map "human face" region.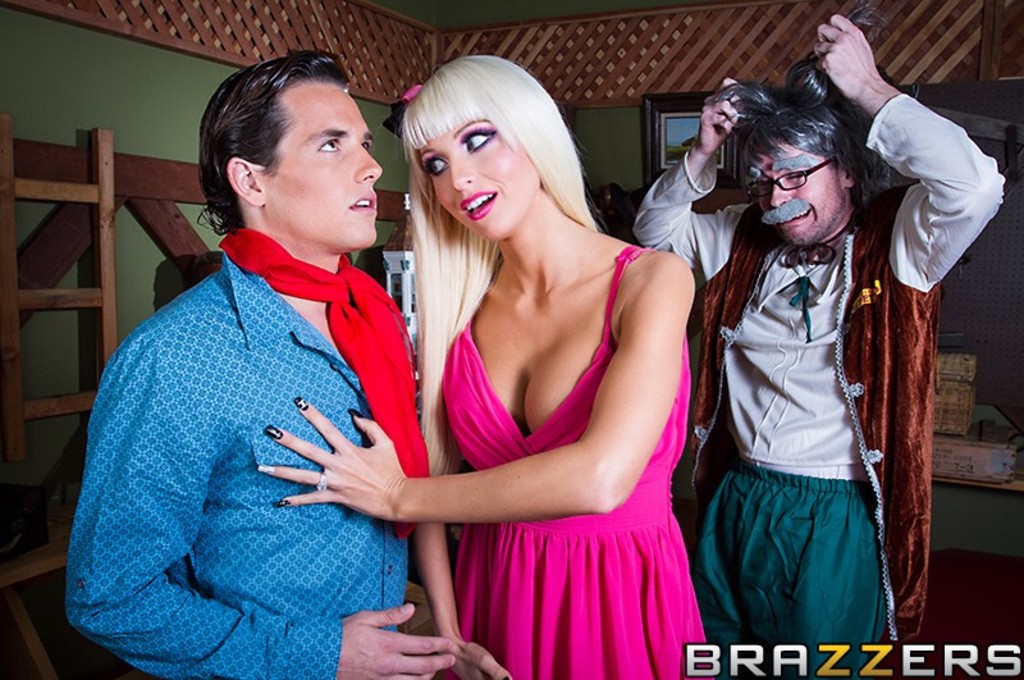
Mapped to l=749, t=131, r=849, b=246.
